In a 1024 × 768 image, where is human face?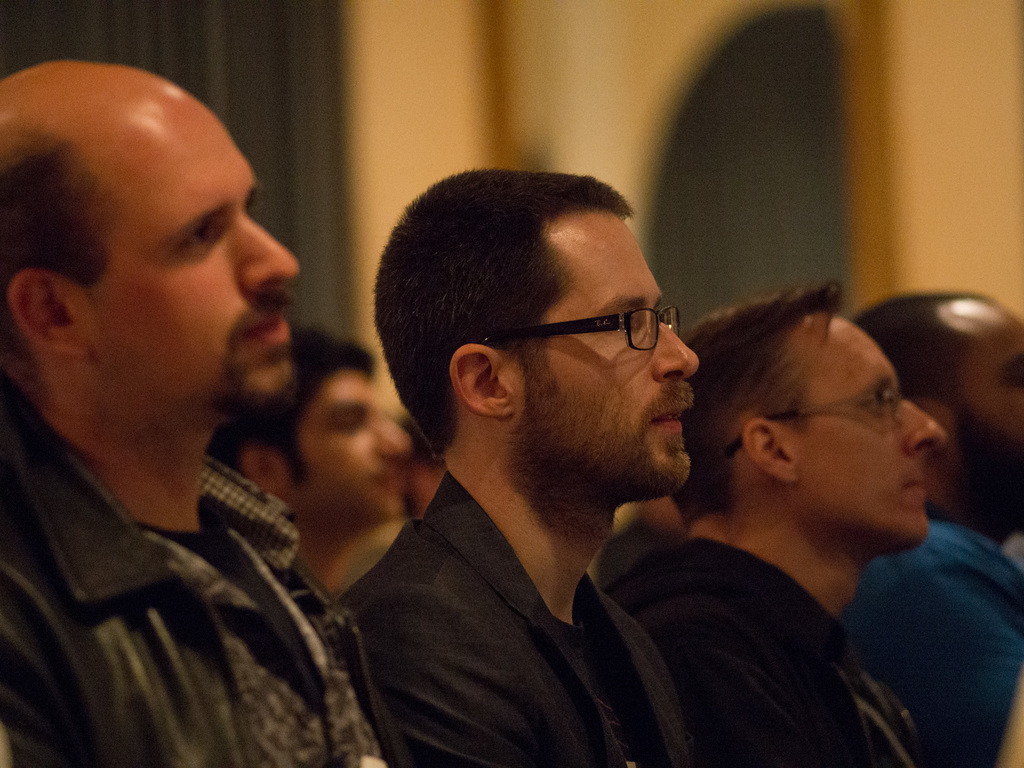
78/92/301/409.
